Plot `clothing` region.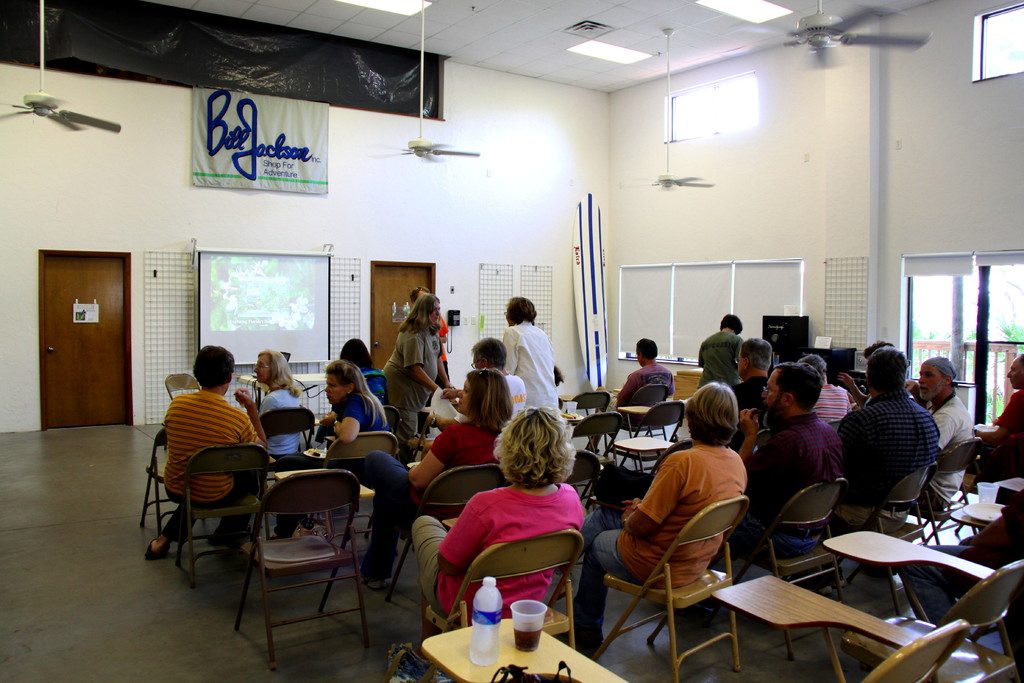
Plotted at 502:319:558:409.
